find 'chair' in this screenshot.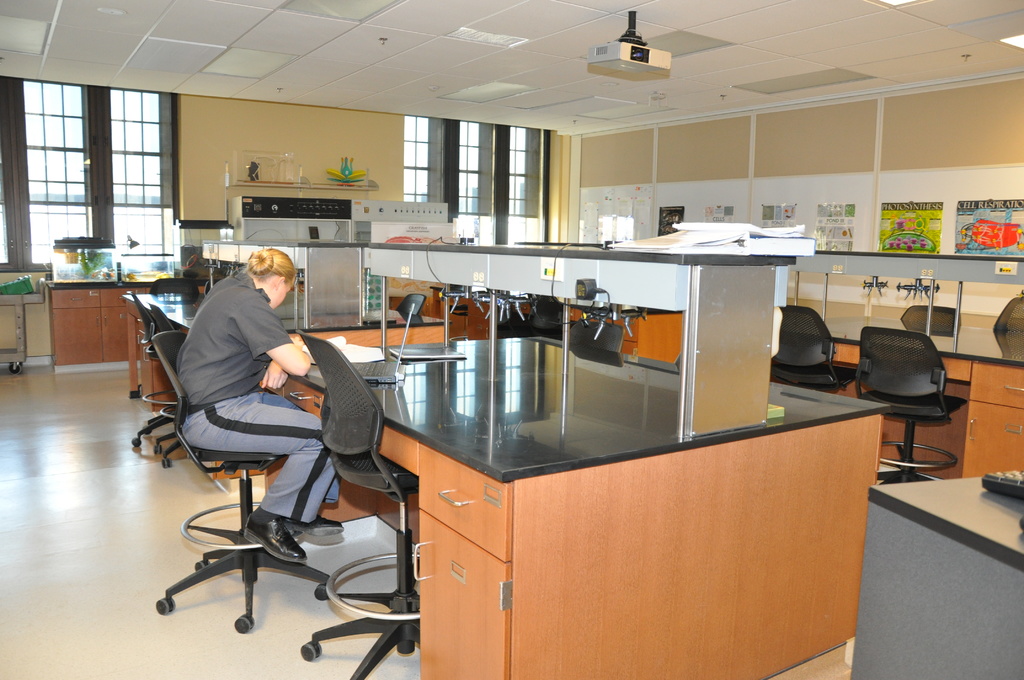
The bounding box for 'chair' is BBox(295, 329, 425, 679).
